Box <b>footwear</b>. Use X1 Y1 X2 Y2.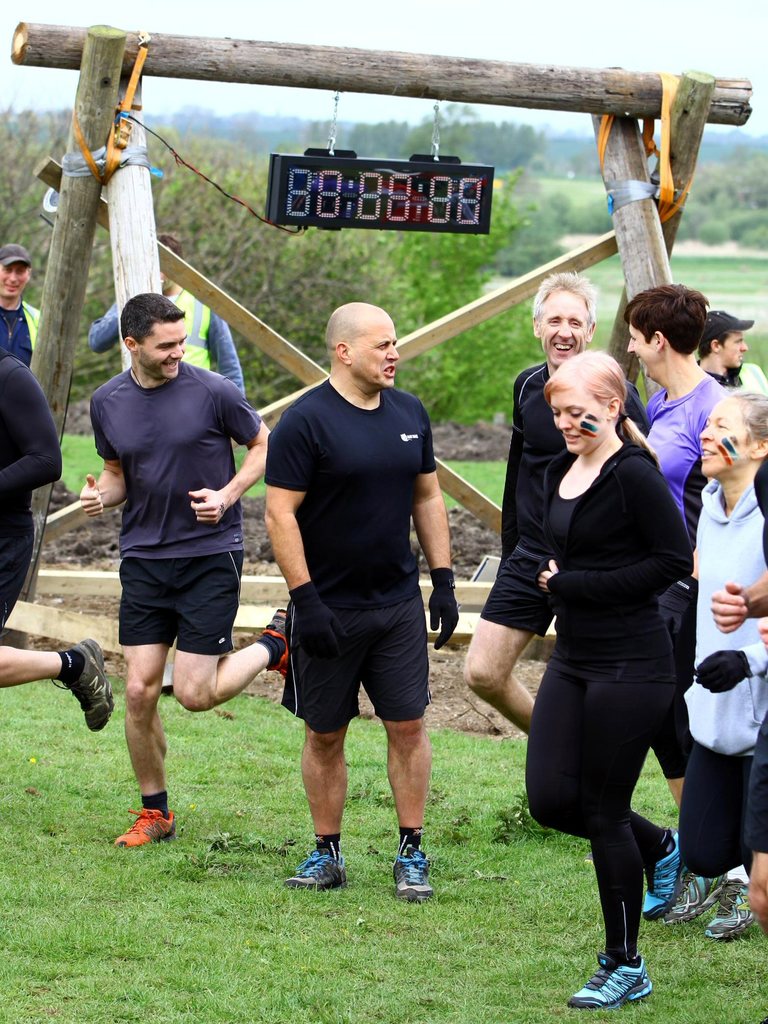
558 949 665 1019.
